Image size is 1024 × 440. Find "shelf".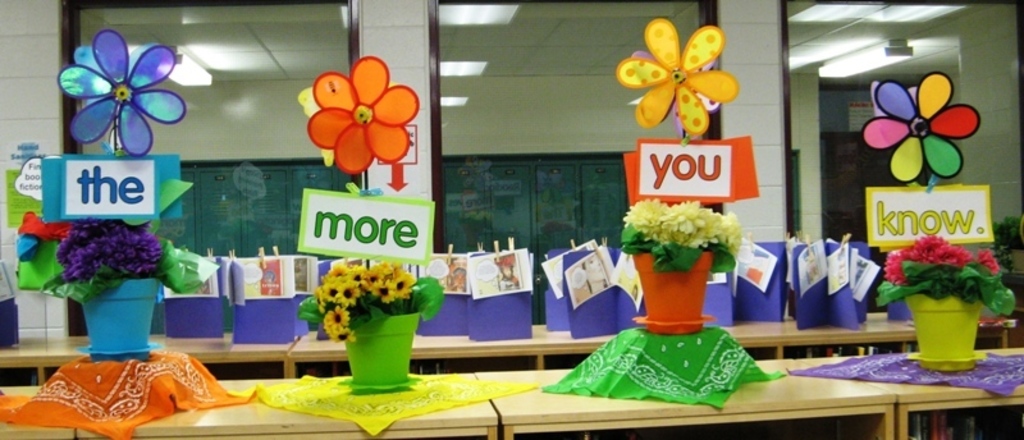
x1=815 y1=347 x2=1023 y2=439.
